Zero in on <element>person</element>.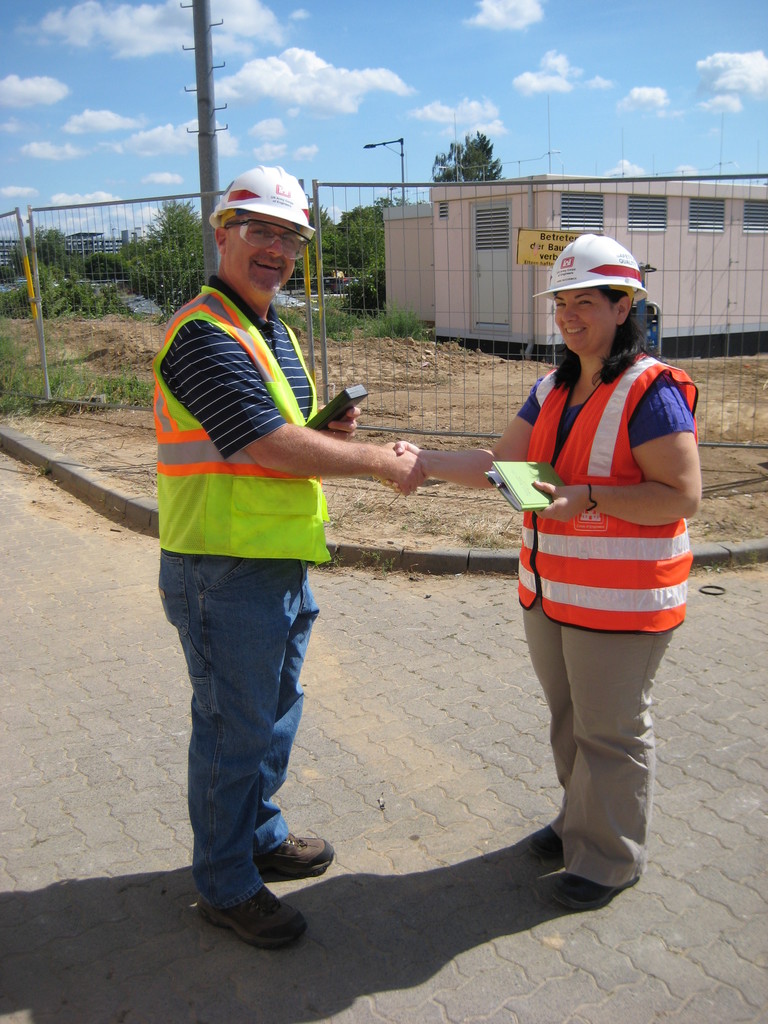
Zeroed in: bbox(381, 225, 705, 908).
